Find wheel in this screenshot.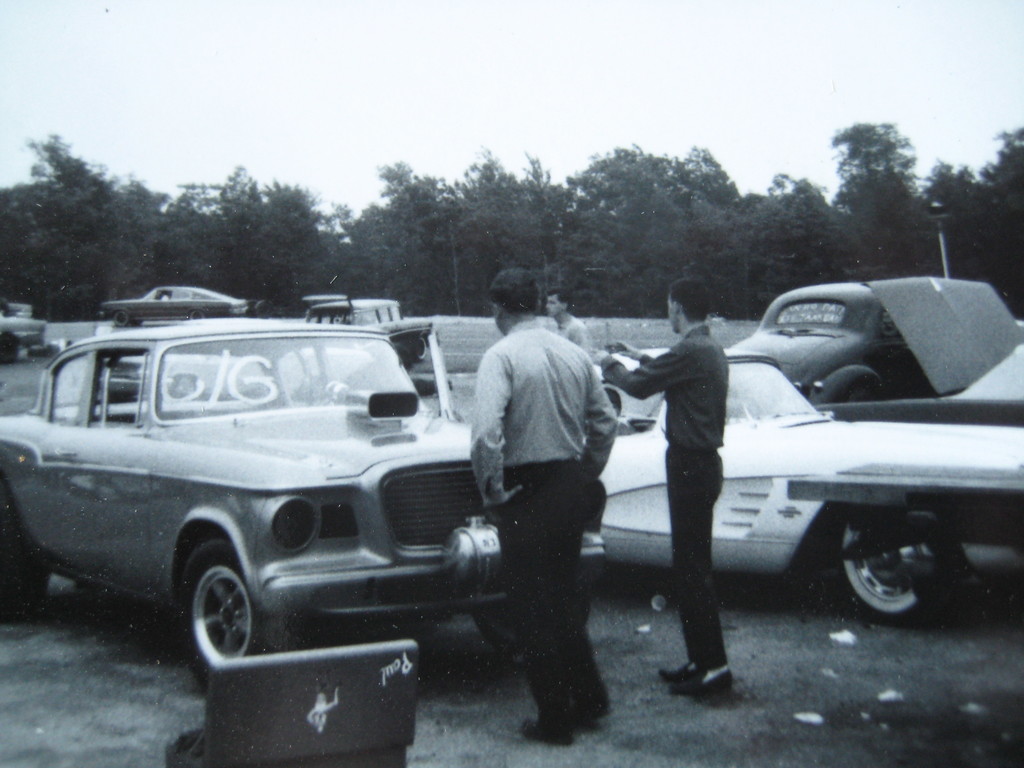
The bounding box for wheel is 115/312/128/328.
